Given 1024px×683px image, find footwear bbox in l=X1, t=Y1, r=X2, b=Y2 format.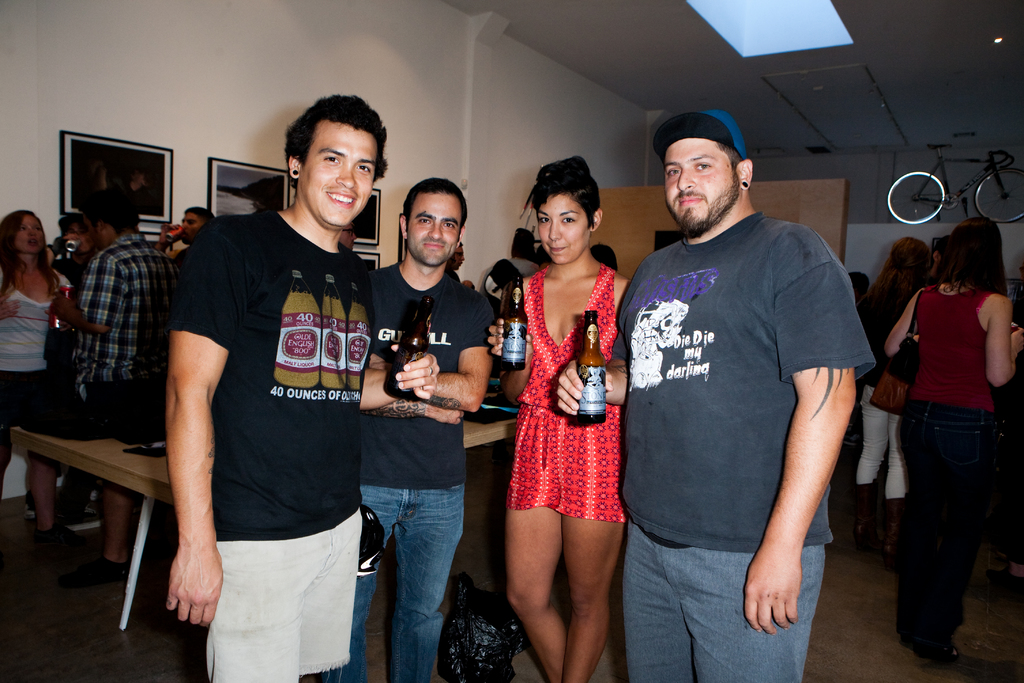
l=881, t=497, r=905, b=573.
